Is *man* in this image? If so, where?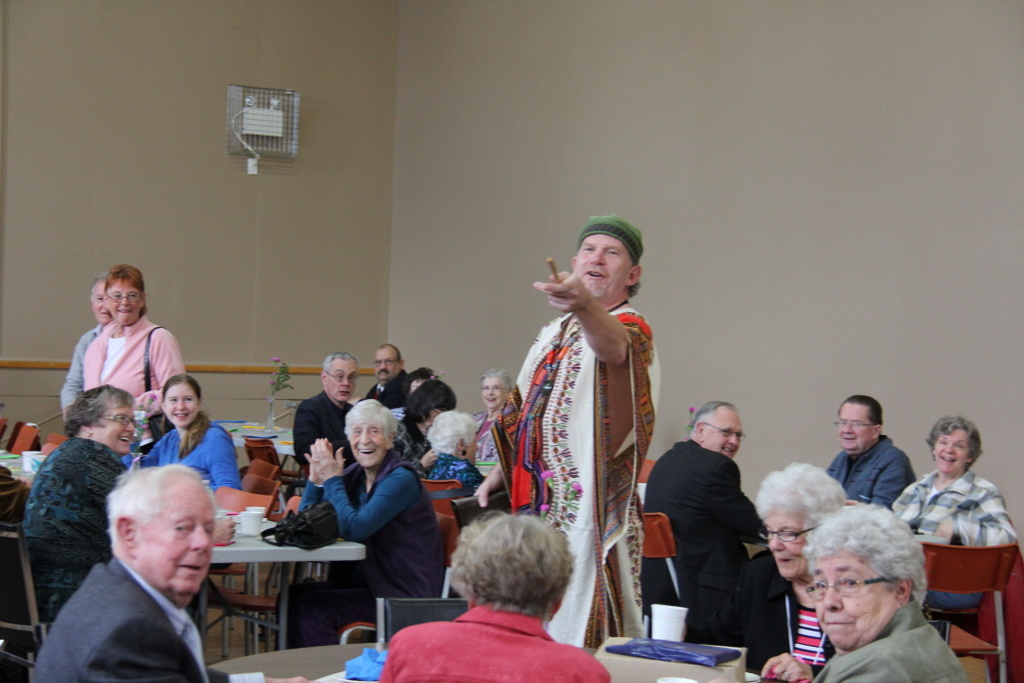
Yes, at left=638, top=397, right=793, bottom=676.
